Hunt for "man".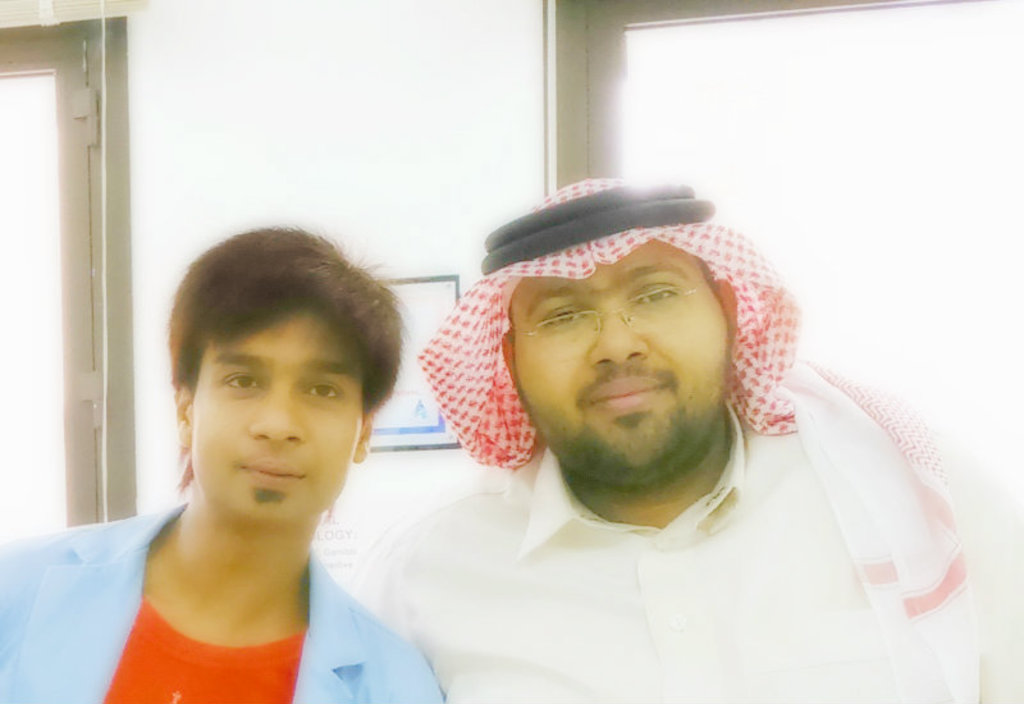
Hunted down at BBox(317, 148, 996, 680).
